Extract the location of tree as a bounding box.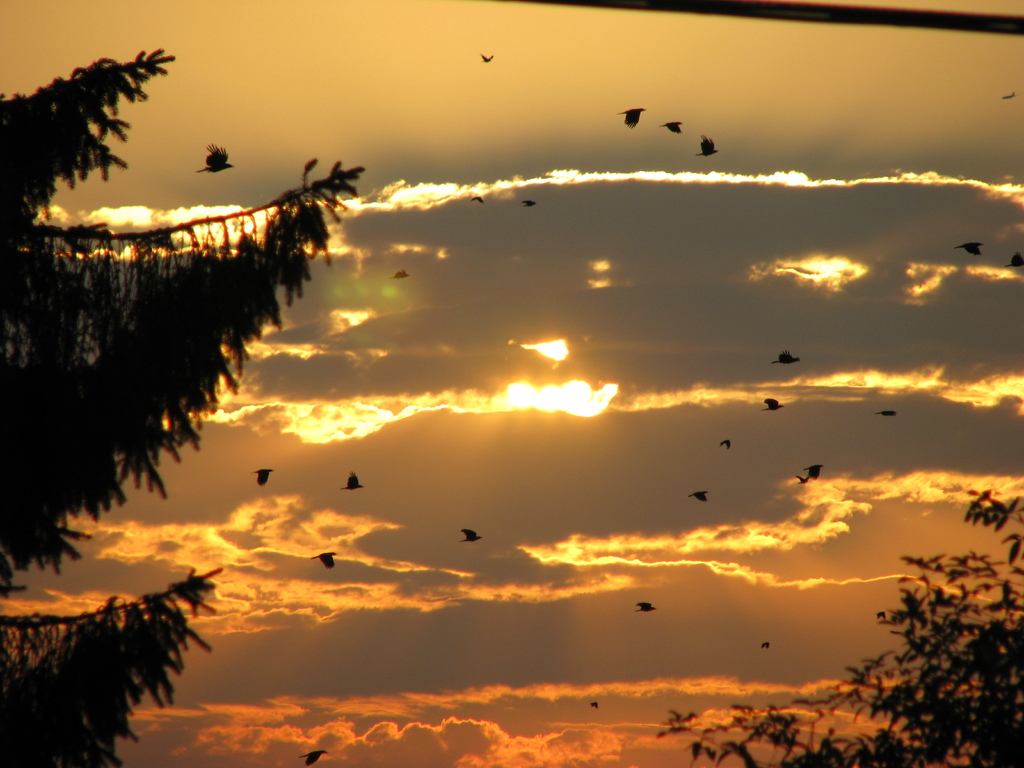
<box>653,477,1023,767</box>.
